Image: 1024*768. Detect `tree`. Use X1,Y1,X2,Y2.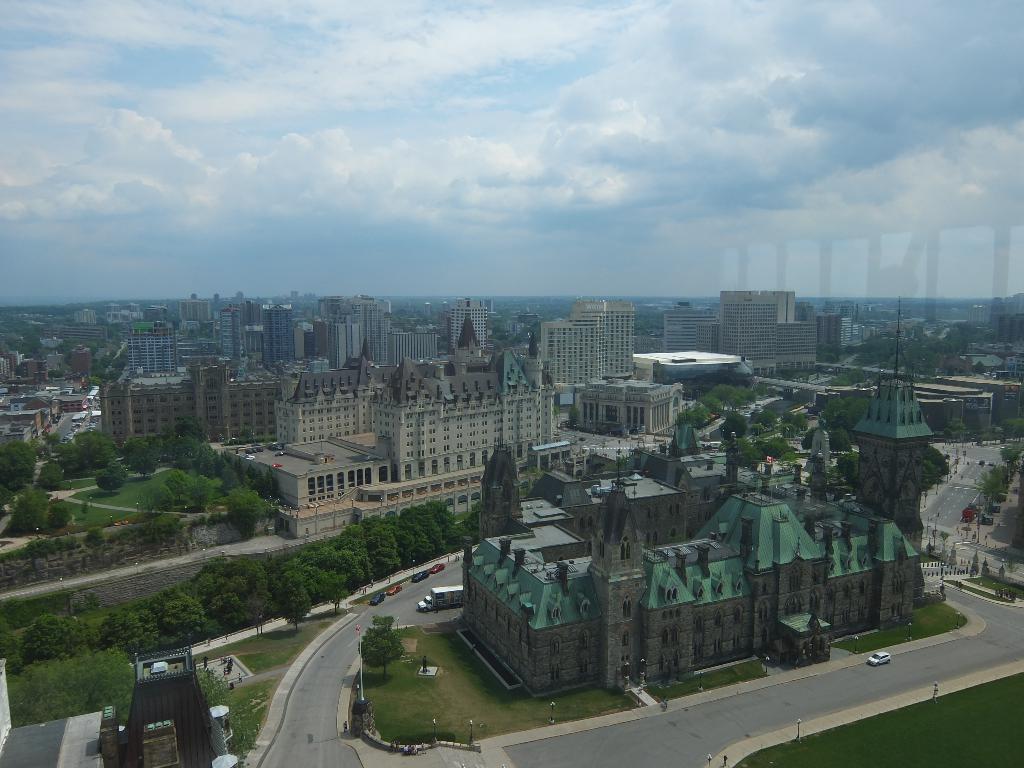
774,409,818,431.
